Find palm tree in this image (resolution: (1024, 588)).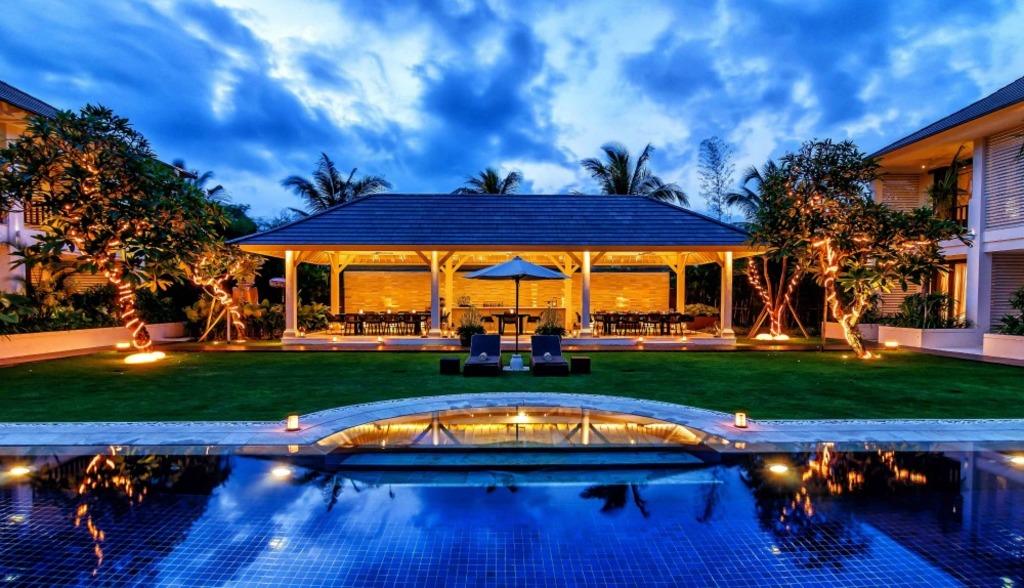
box=[572, 139, 692, 210].
